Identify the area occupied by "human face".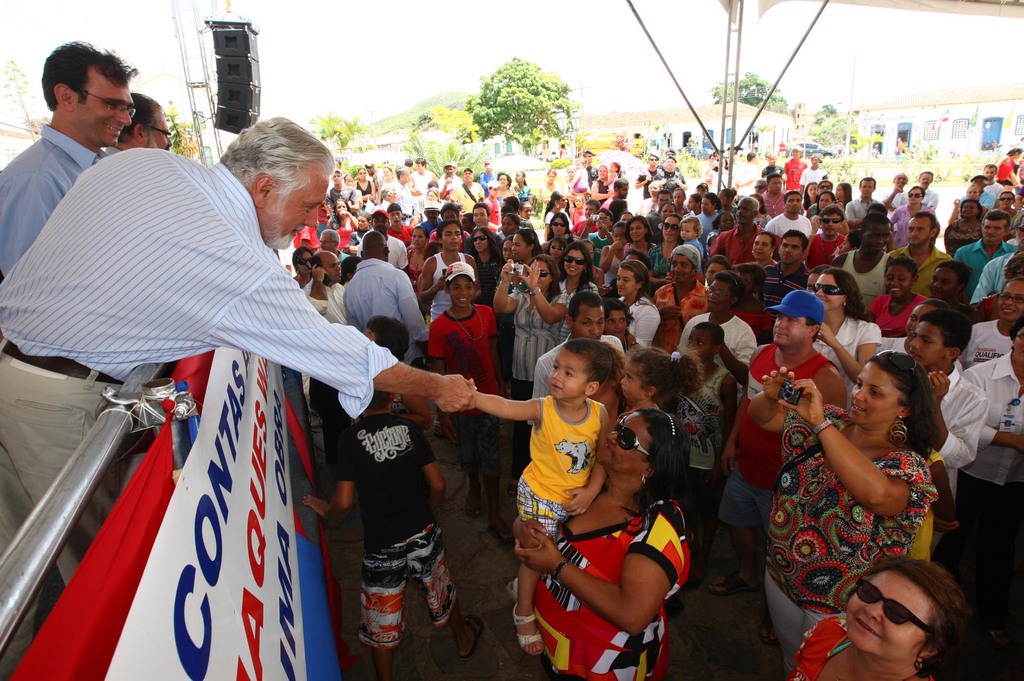
Area: [552,216,565,235].
